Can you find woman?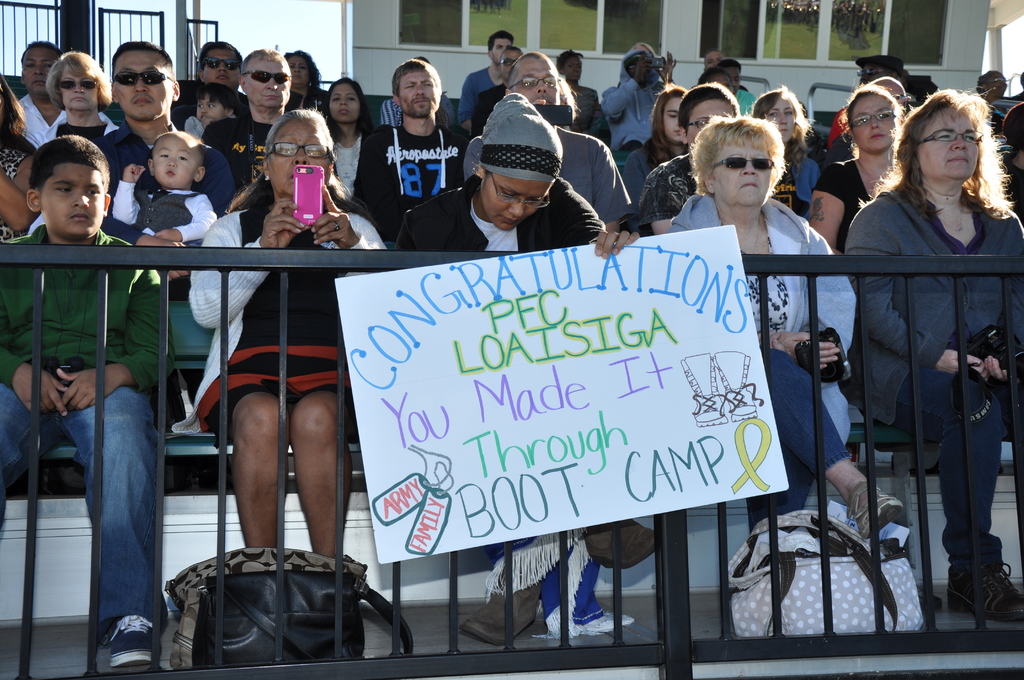
Yes, bounding box: x1=753 y1=86 x2=825 y2=211.
